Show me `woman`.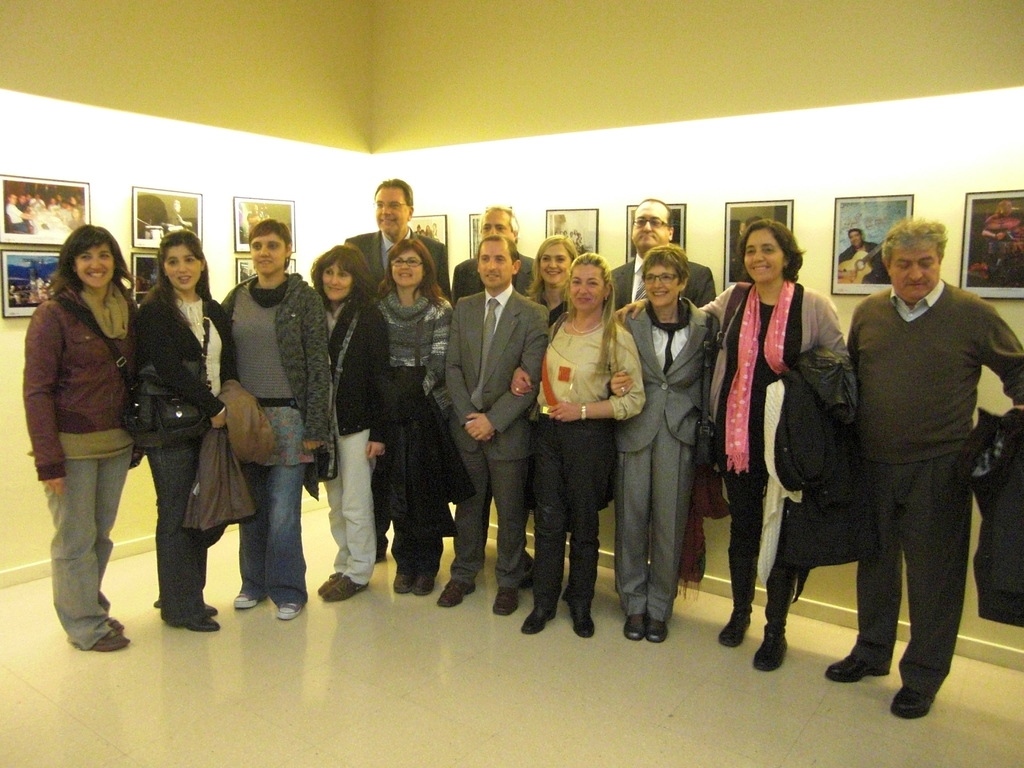
`woman` is here: 508:245:645:638.
